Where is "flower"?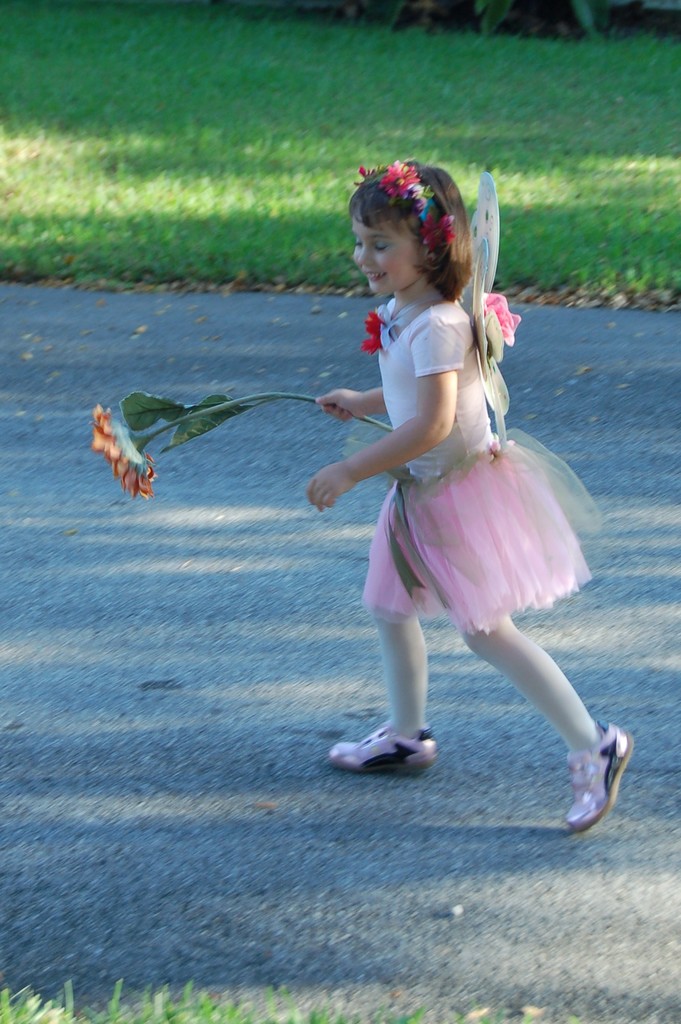
detection(404, 186, 429, 207).
